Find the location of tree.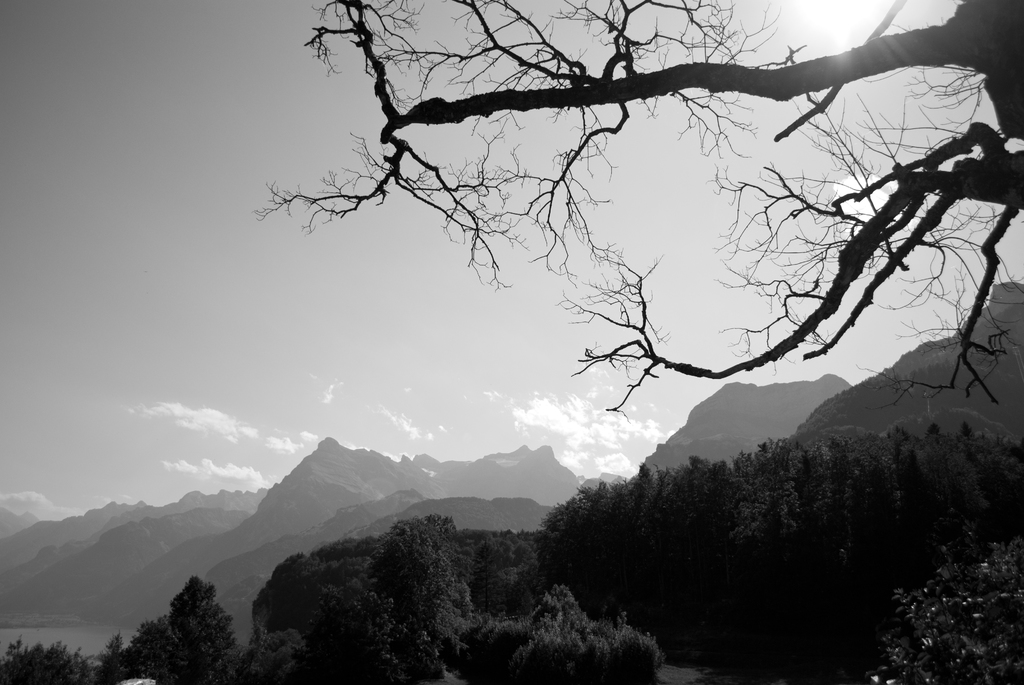
Location: bbox(132, 573, 228, 674).
